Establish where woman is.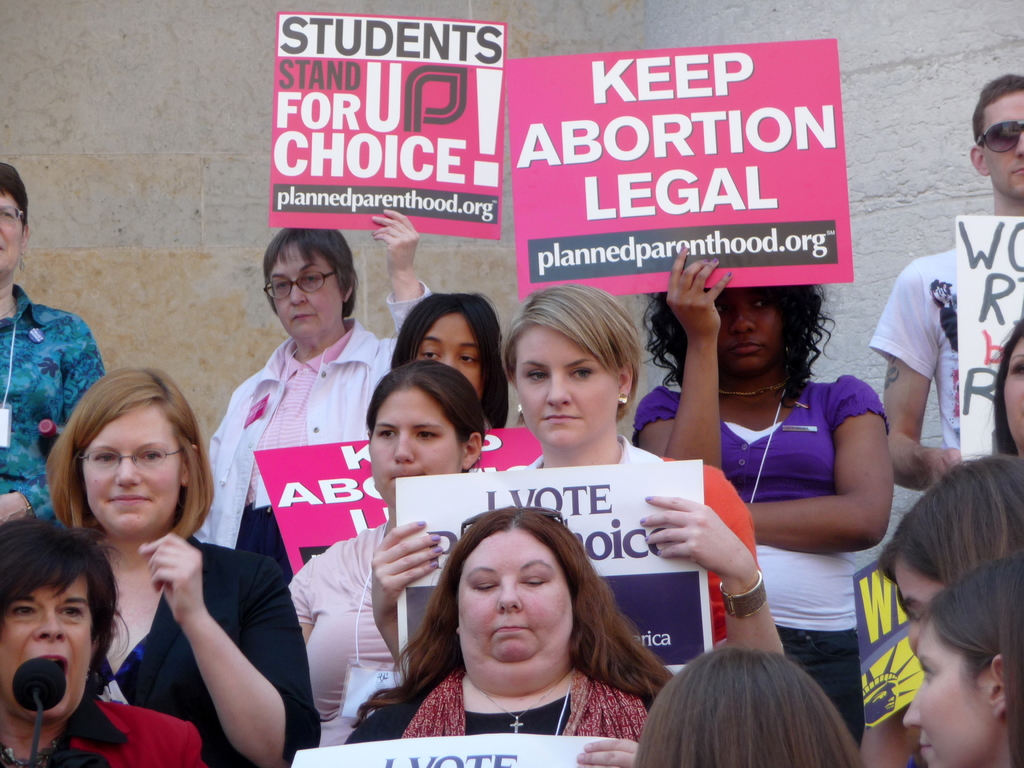
Established at select_region(186, 199, 446, 548).
